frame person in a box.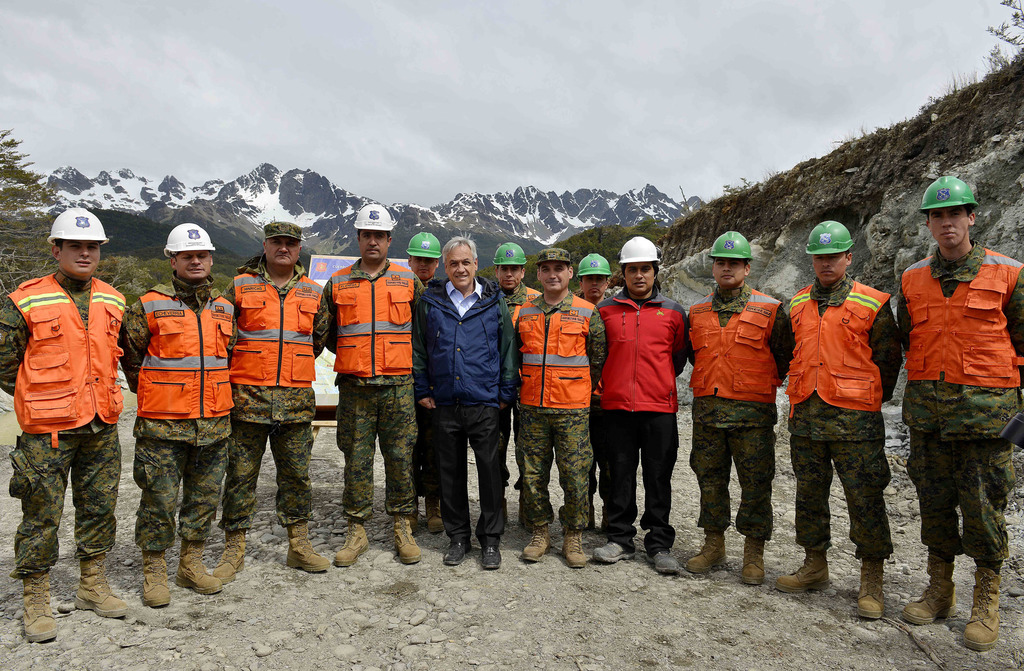
left=511, top=244, right=602, bottom=565.
